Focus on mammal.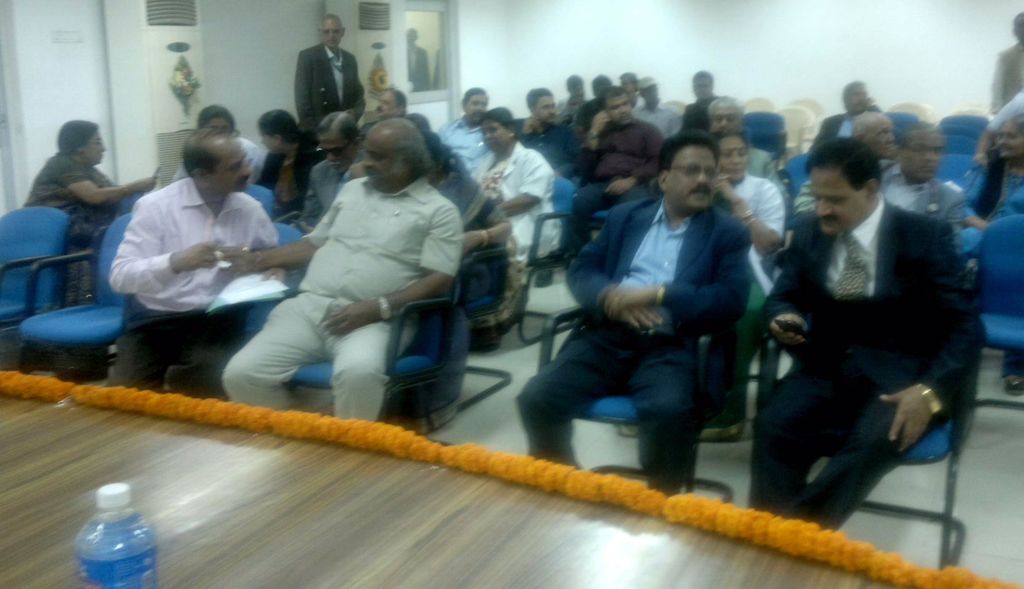
Focused at l=633, t=74, r=687, b=142.
